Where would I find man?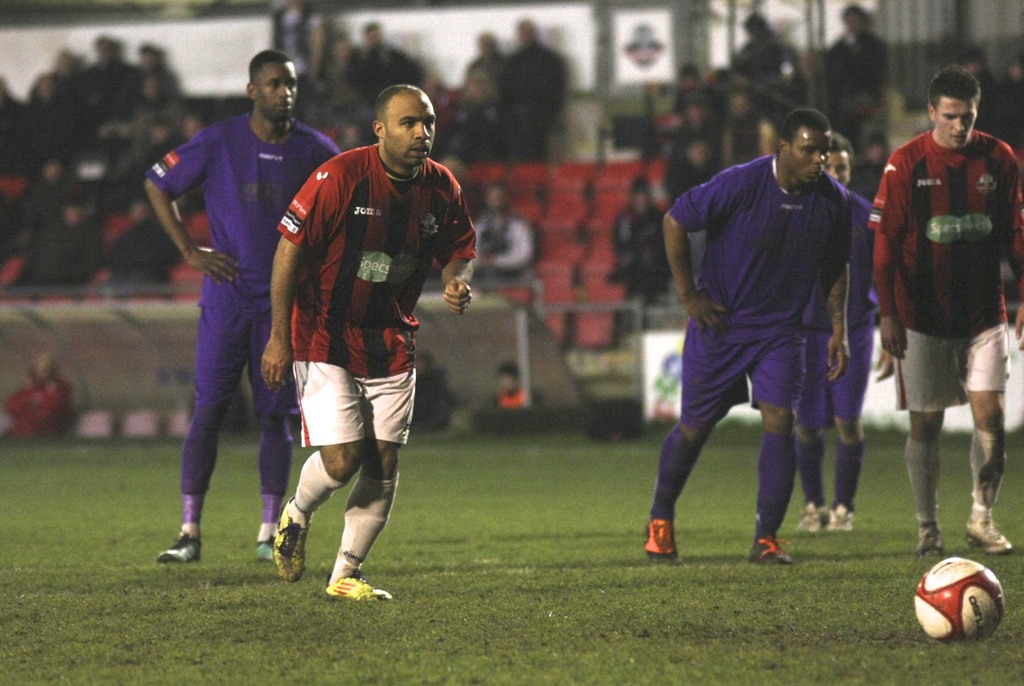
At (left=644, top=106, right=858, bottom=569).
